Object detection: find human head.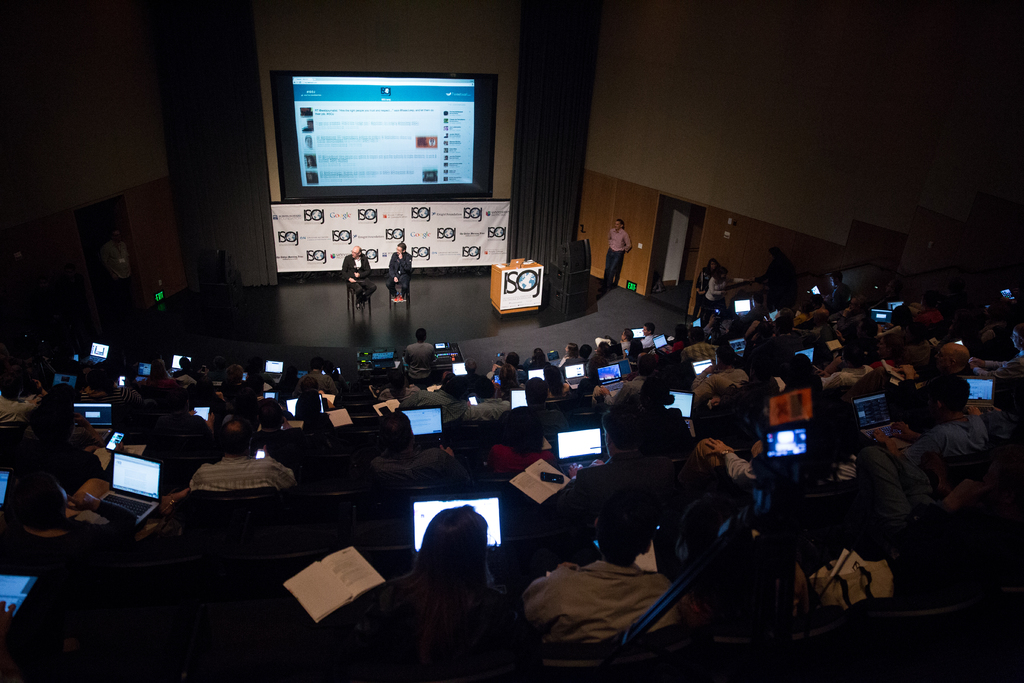
<bbox>506, 354, 522, 371</bbox>.
